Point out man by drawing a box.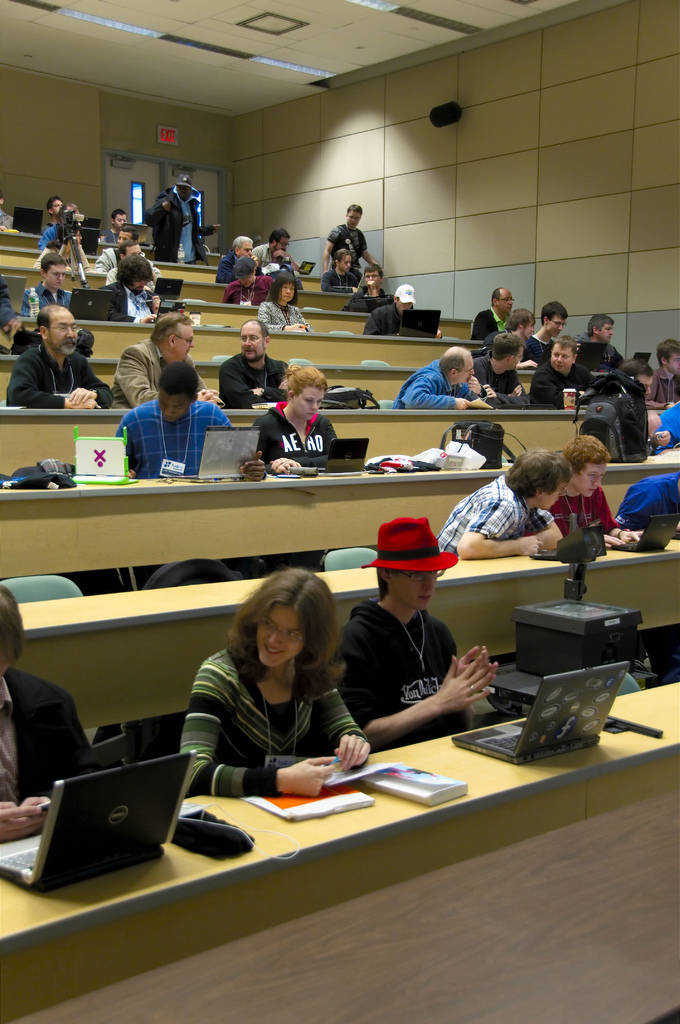
{"left": 0, "top": 259, "right": 97, "bottom": 351}.
